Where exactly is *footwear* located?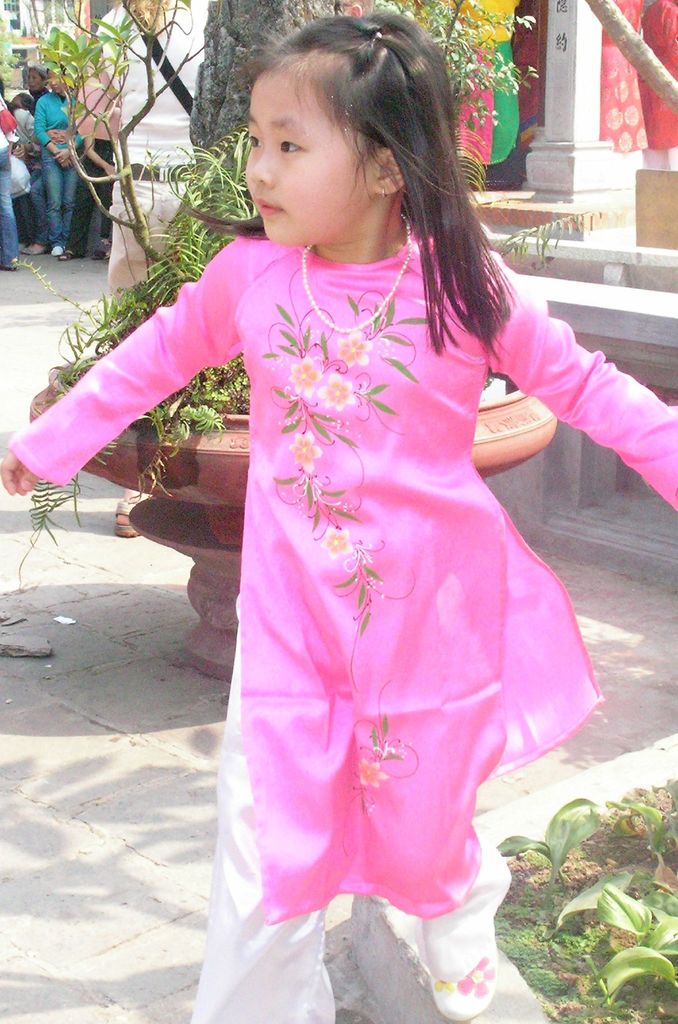
Its bounding box is x1=0 y1=263 x2=20 y2=273.
